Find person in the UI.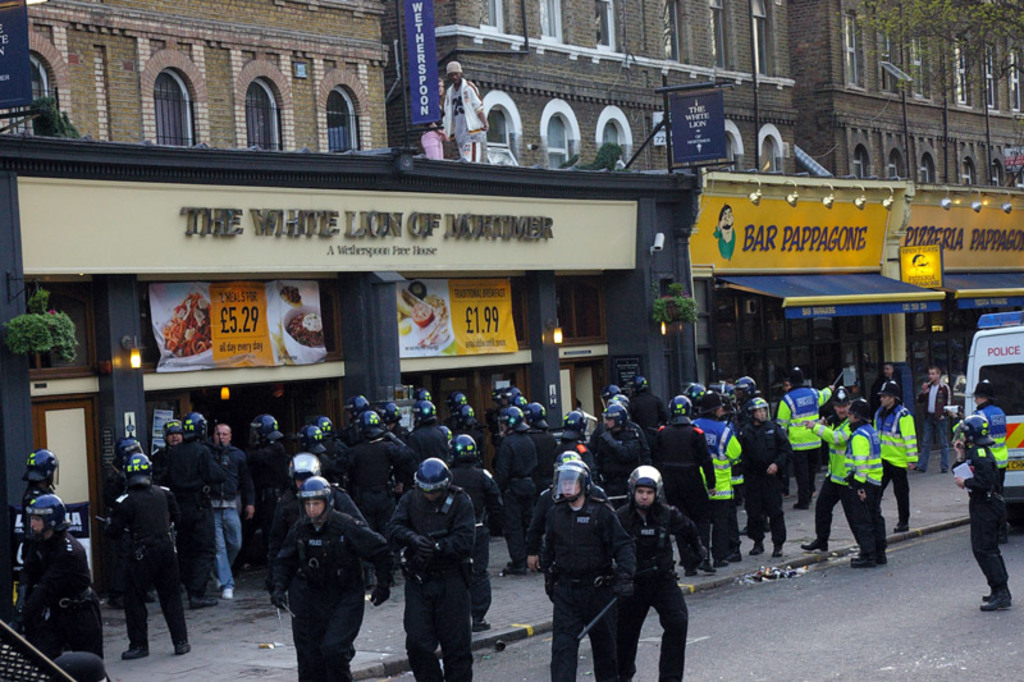
UI element at bbox=[687, 389, 742, 560].
